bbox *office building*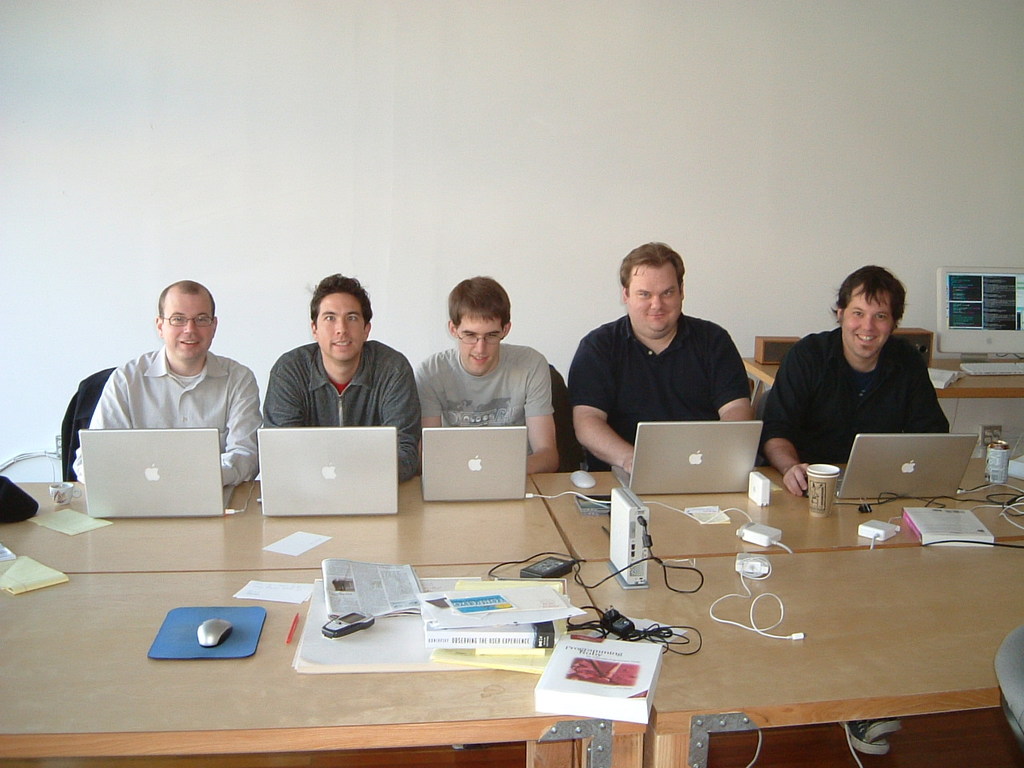
locate(0, 82, 1023, 767)
